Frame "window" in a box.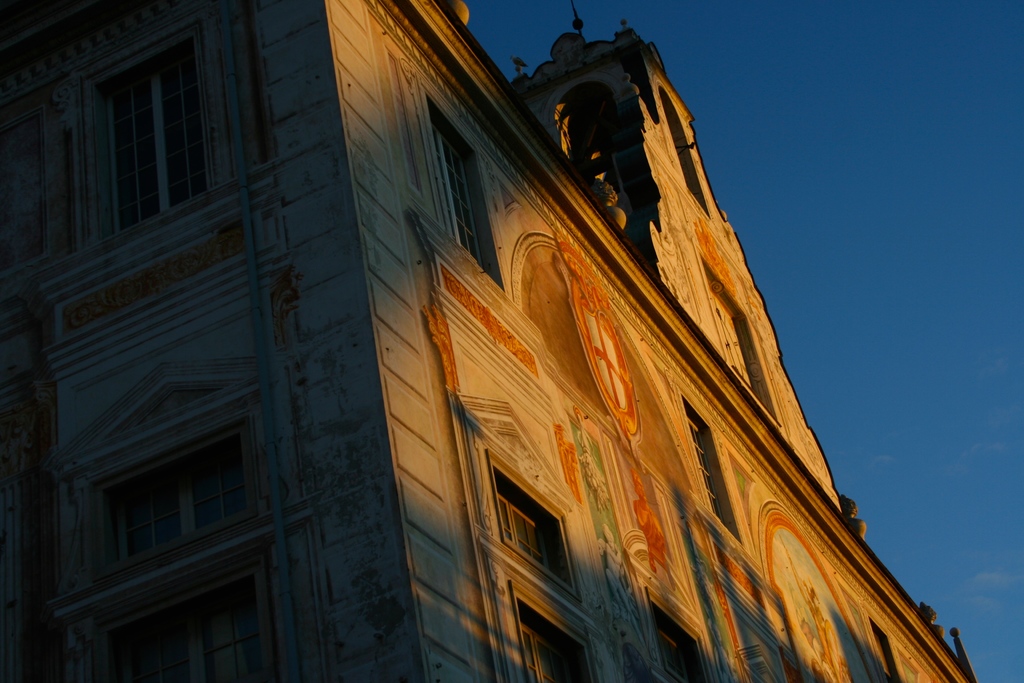
x1=102 y1=554 x2=278 y2=682.
